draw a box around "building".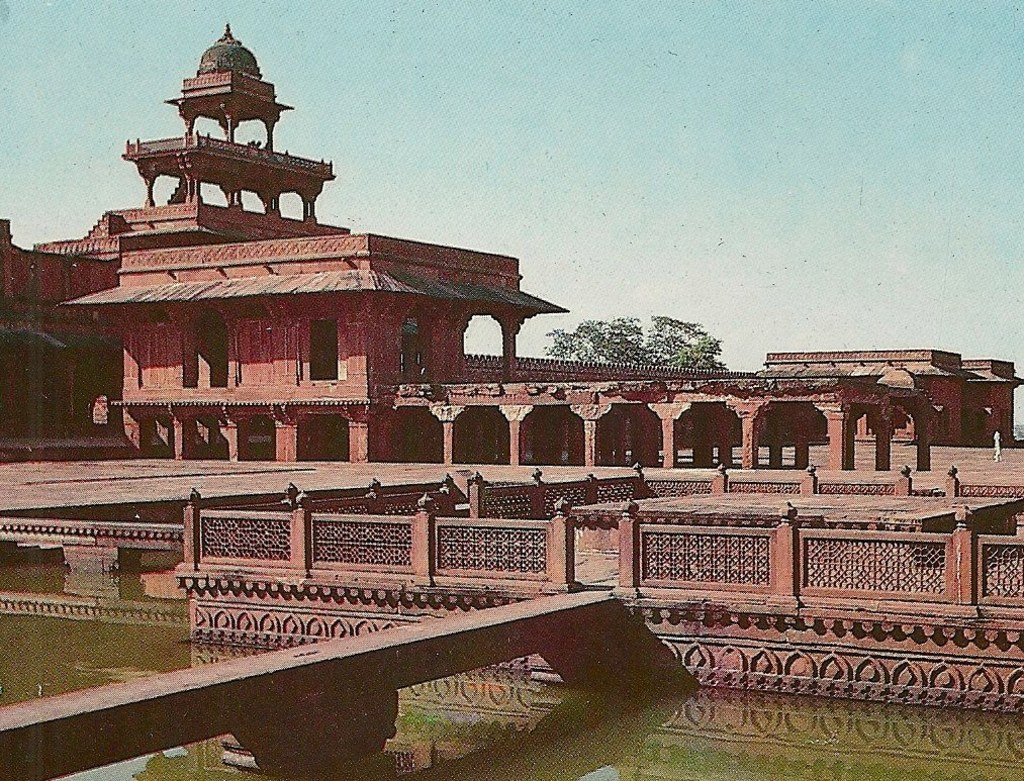
(left=9, top=23, right=1013, bottom=695).
